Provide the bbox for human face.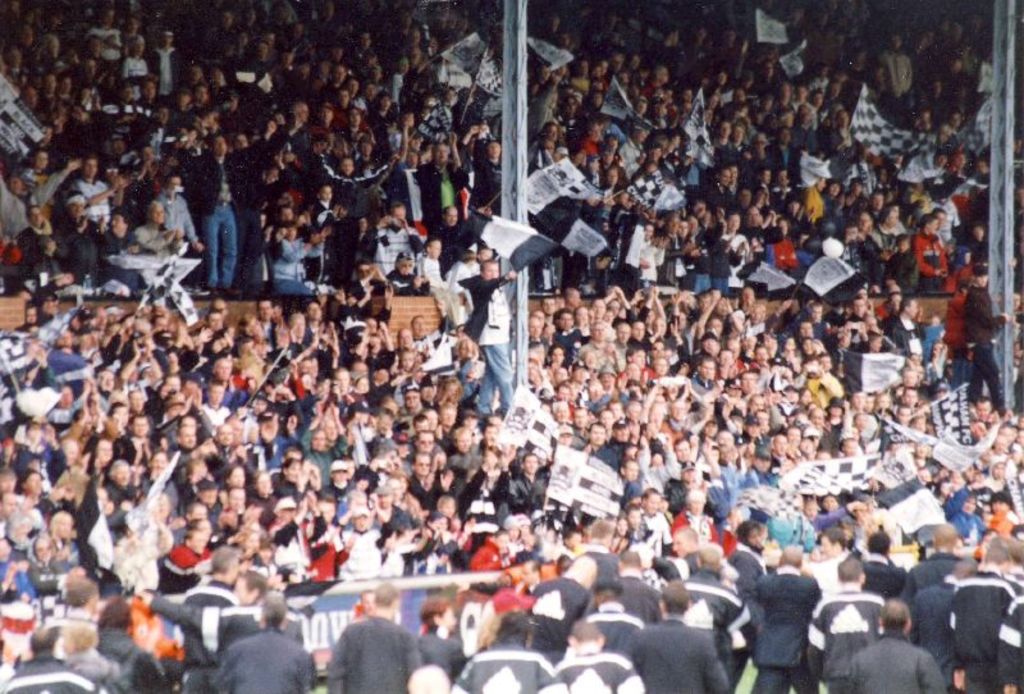
[left=481, top=265, right=503, bottom=282].
